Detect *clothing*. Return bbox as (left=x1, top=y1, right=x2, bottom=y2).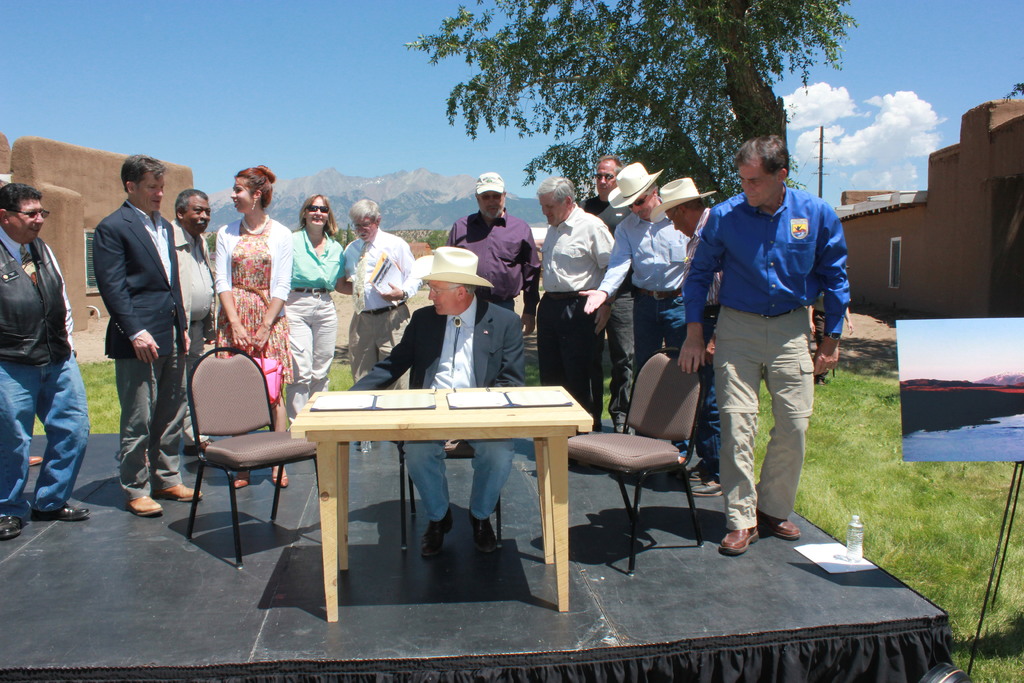
(left=448, top=210, right=538, bottom=311).
